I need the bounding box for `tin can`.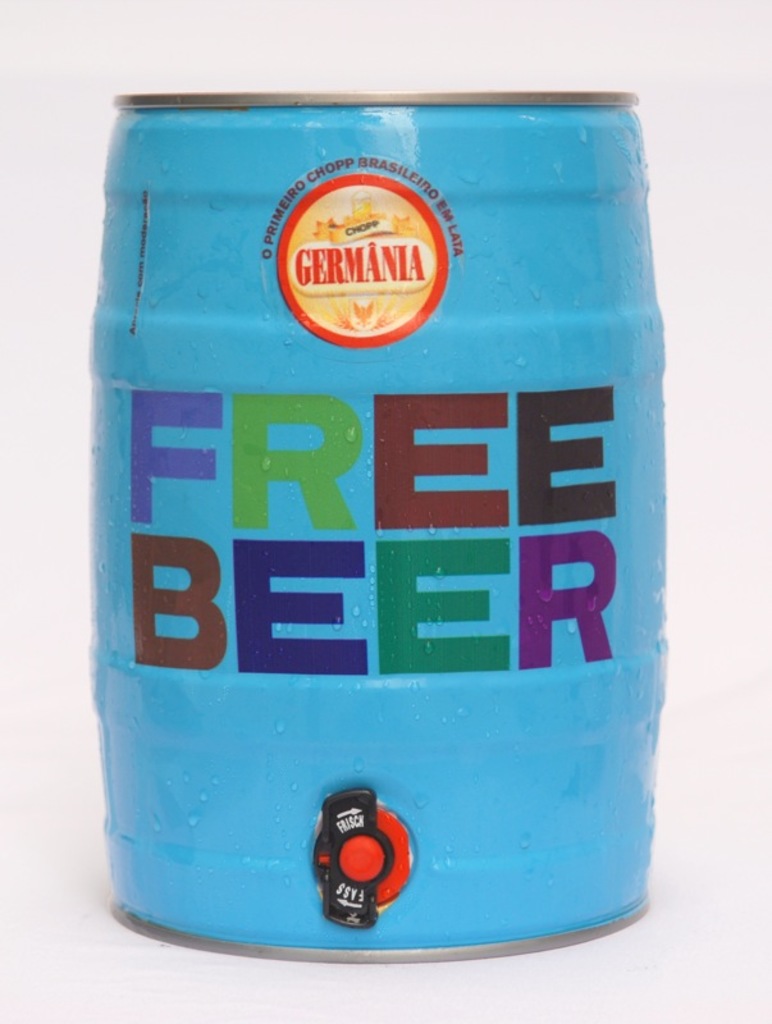
Here it is: 84:91:666:964.
